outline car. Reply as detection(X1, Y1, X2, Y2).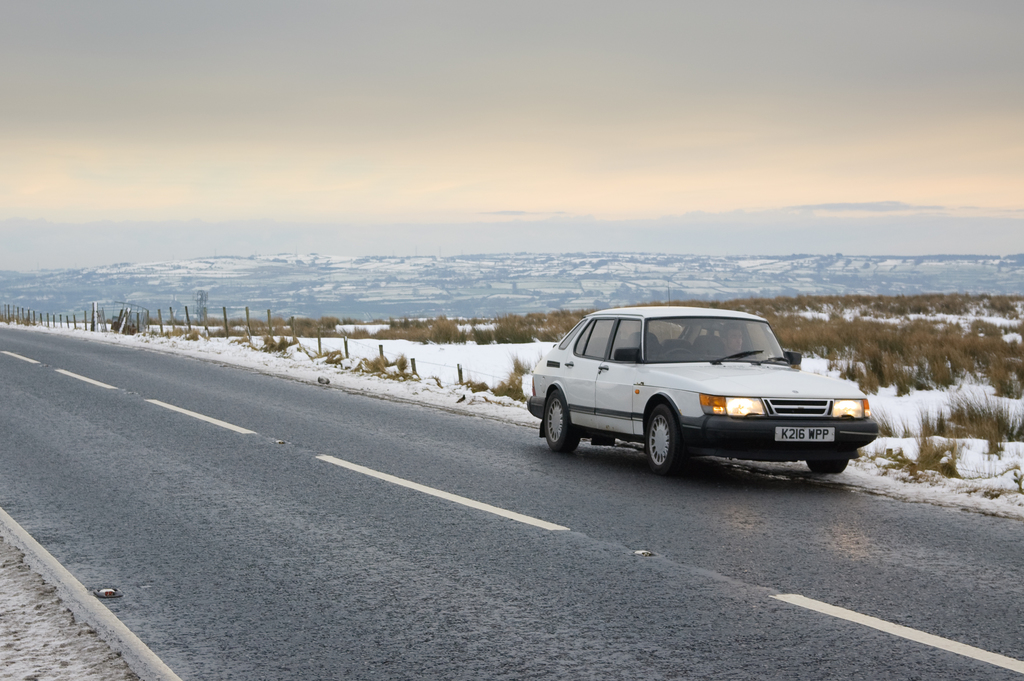
detection(534, 306, 872, 485).
